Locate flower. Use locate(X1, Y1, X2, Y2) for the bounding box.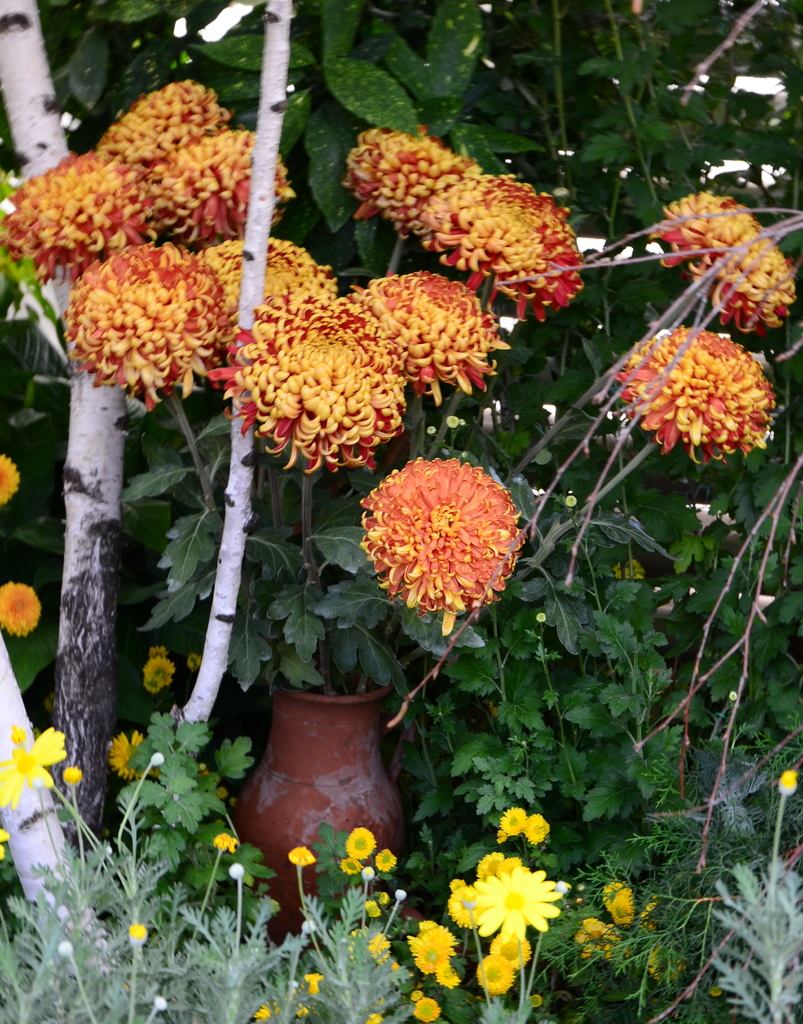
locate(0, 449, 17, 505).
